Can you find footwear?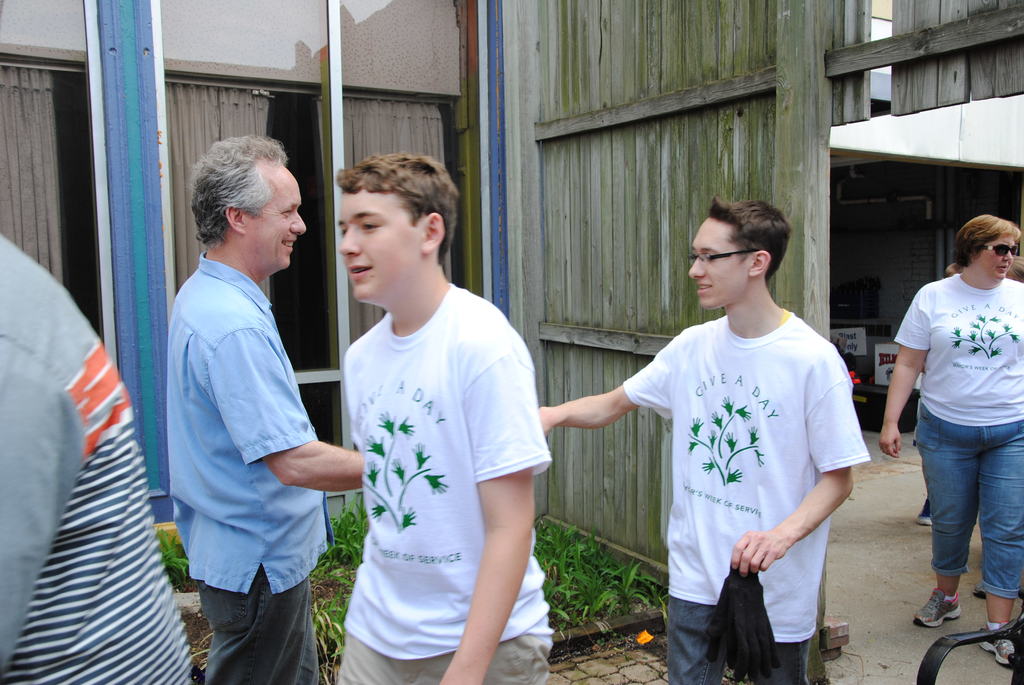
Yes, bounding box: select_region(911, 586, 964, 628).
